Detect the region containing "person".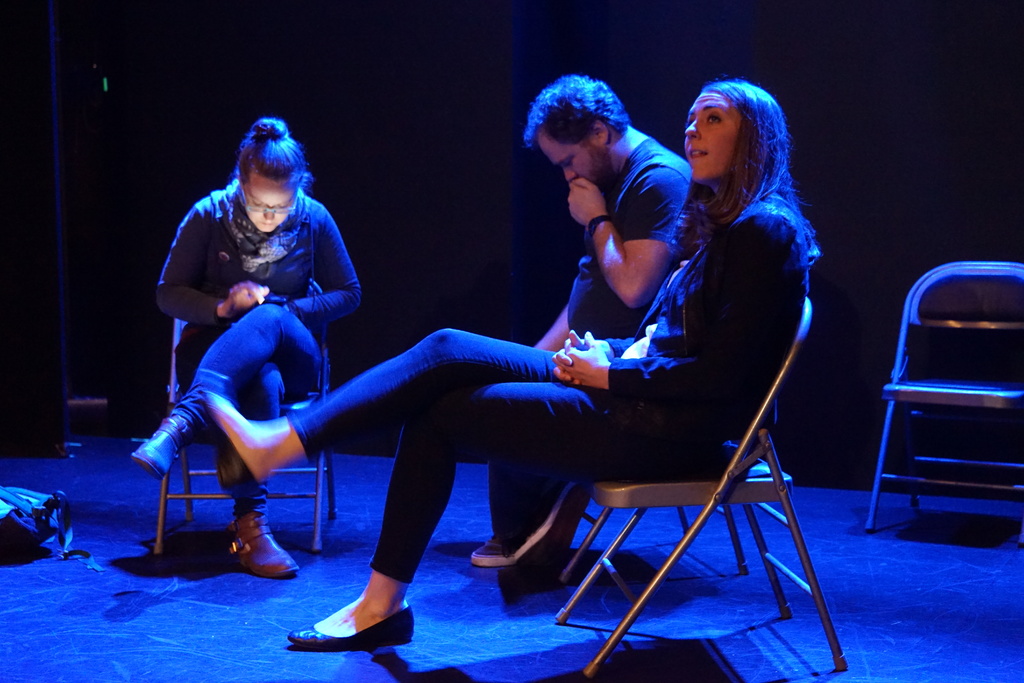
<bbox>124, 108, 348, 614</bbox>.
